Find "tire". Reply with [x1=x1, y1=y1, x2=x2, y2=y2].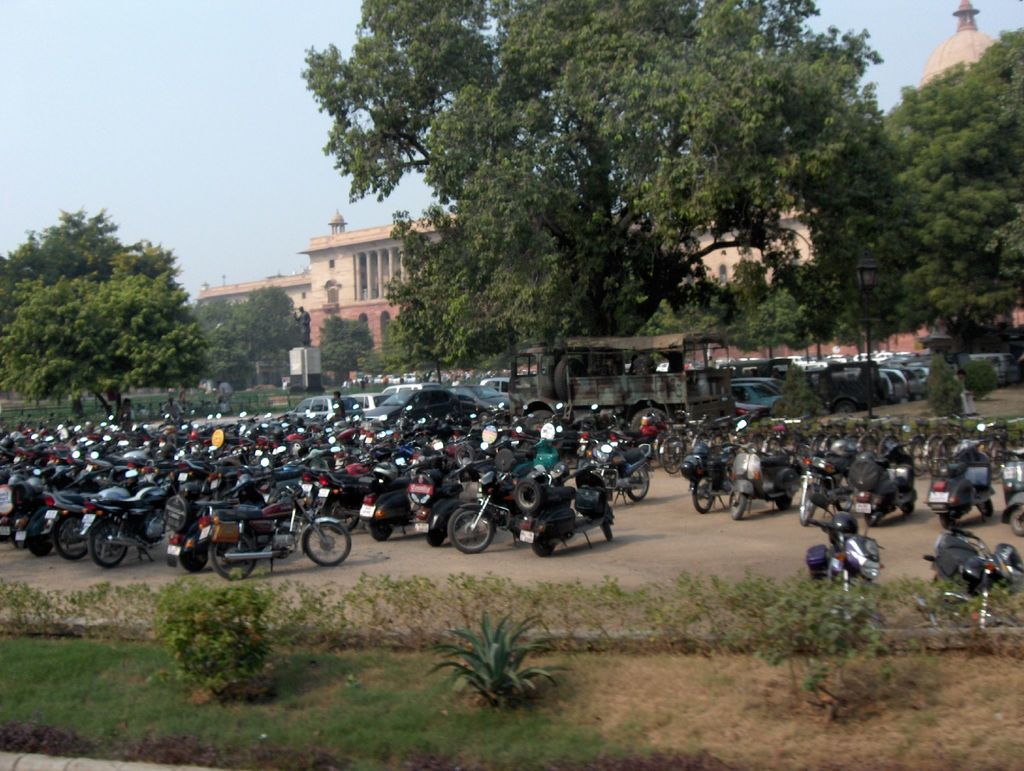
[x1=694, y1=473, x2=717, y2=515].
